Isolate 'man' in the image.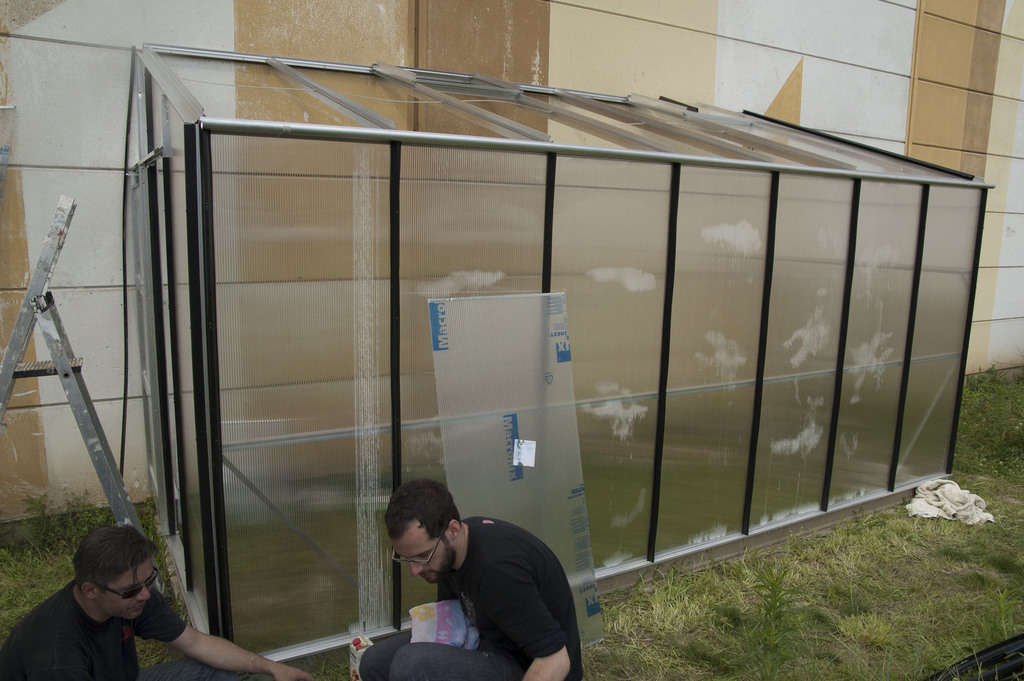
Isolated region: region(0, 525, 308, 680).
